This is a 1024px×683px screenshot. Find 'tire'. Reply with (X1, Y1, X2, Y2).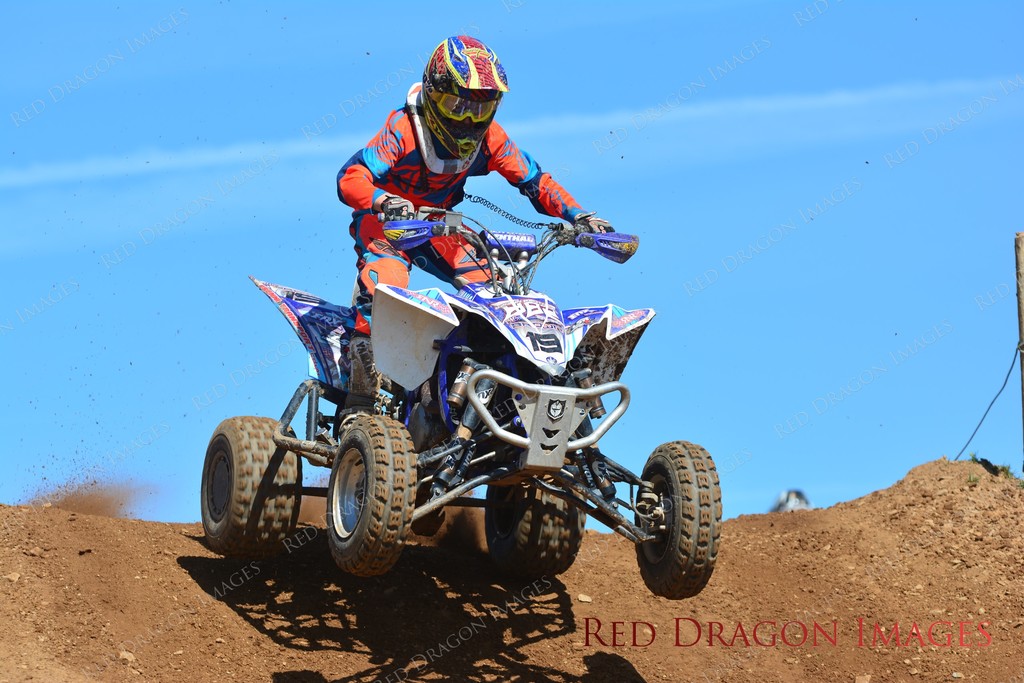
(483, 486, 586, 574).
